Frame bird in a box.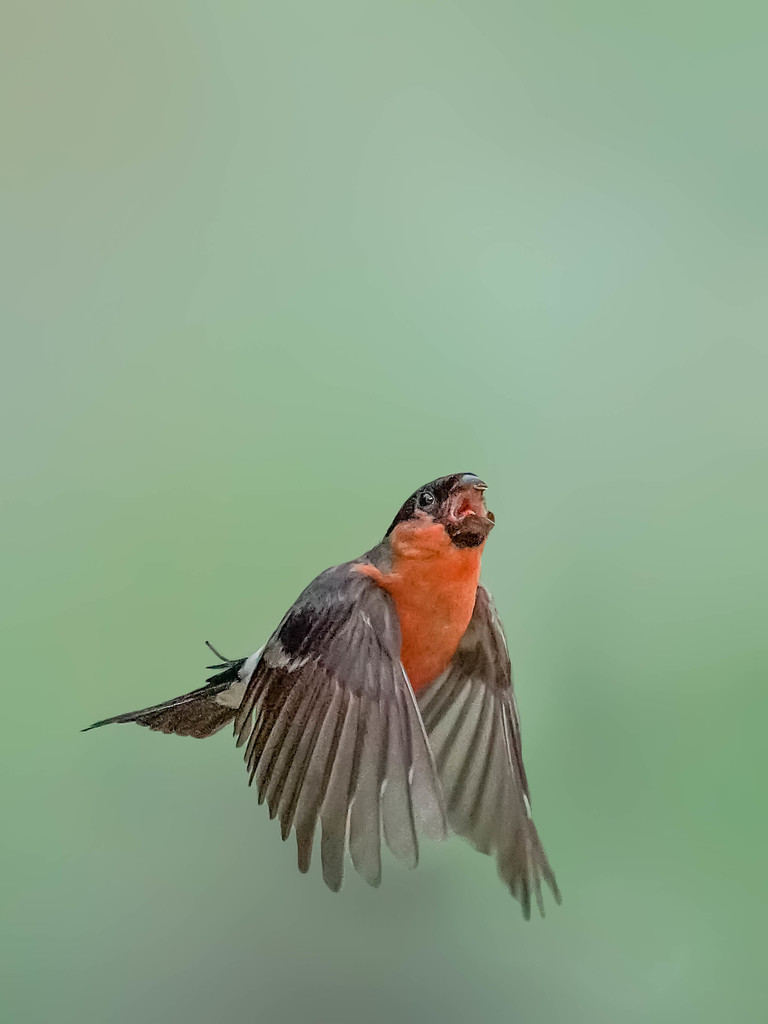
x1=89 y1=476 x2=563 y2=901.
